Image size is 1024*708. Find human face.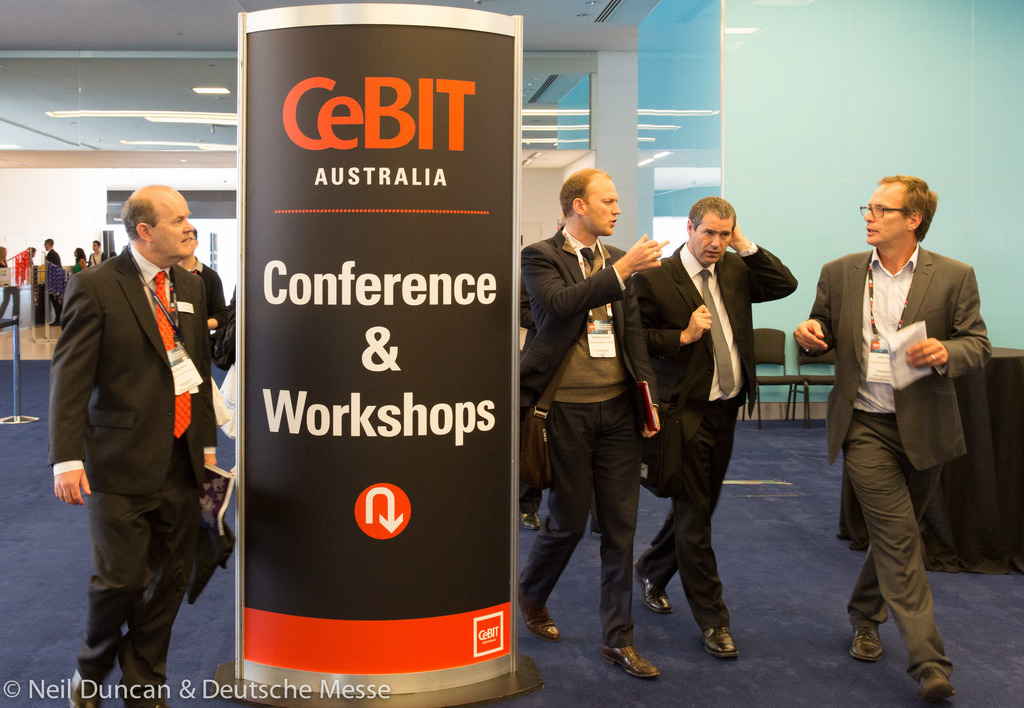
{"x1": 696, "y1": 220, "x2": 732, "y2": 264}.
